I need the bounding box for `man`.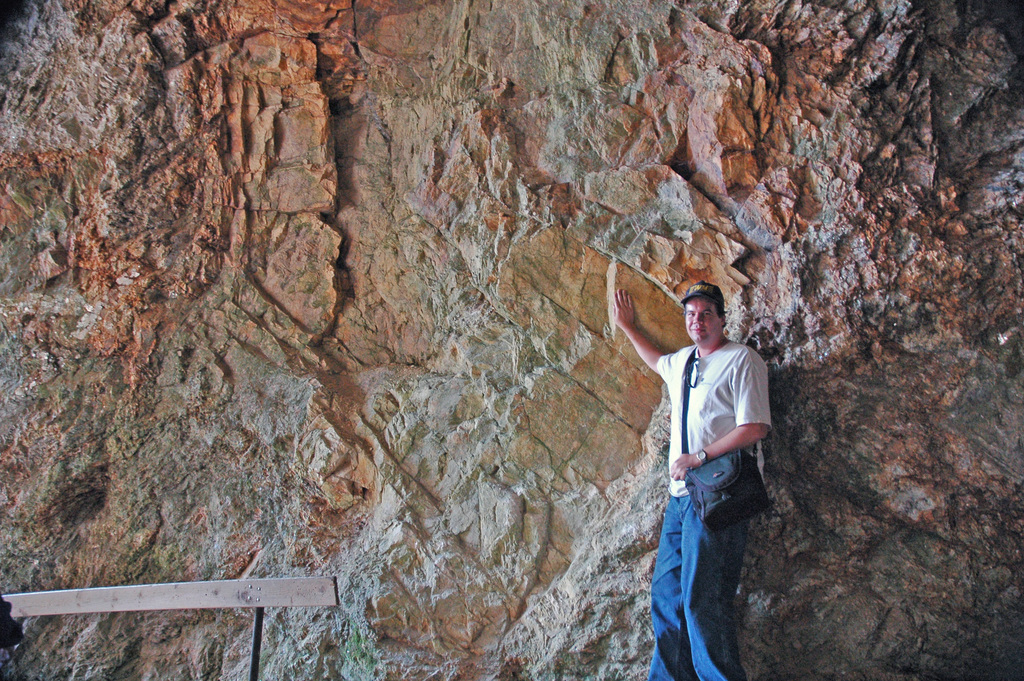
Here it is: {"x1": 648, "y1": 279, "x2": 786, "y2": 657}.
